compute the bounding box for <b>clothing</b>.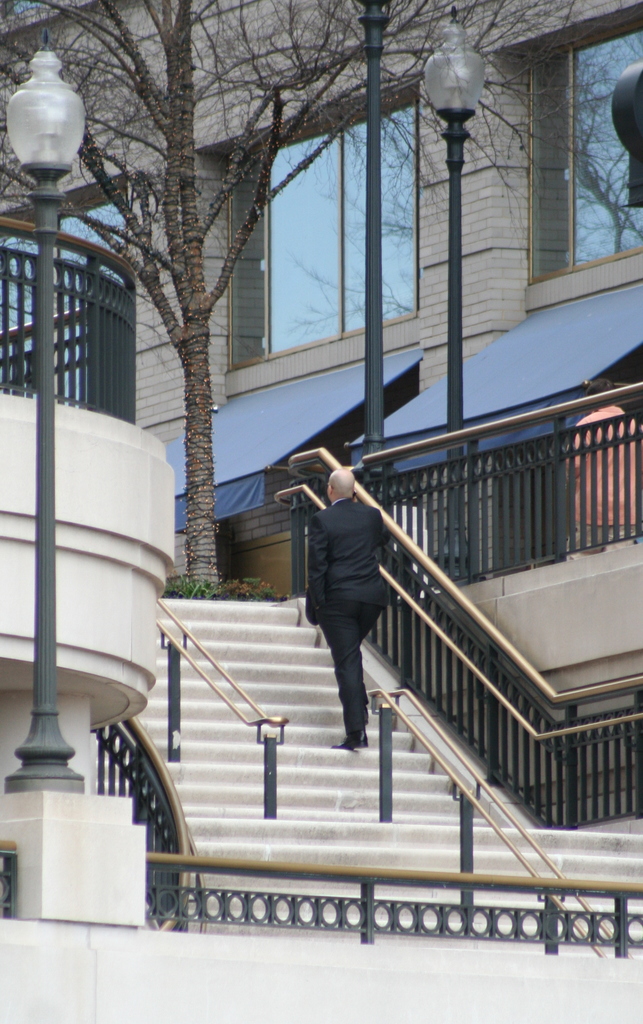
Rect(304, 438, 406, 724).
